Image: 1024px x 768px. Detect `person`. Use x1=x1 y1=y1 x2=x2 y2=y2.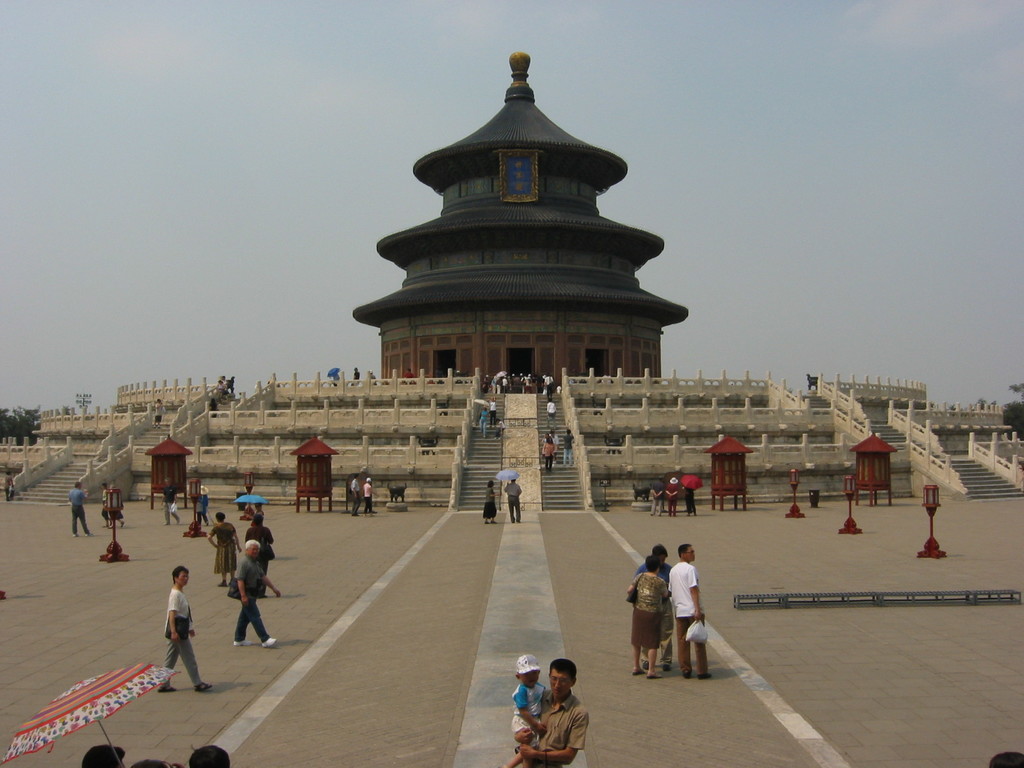
x1=632 y1=543 x2=675 y2=668.
